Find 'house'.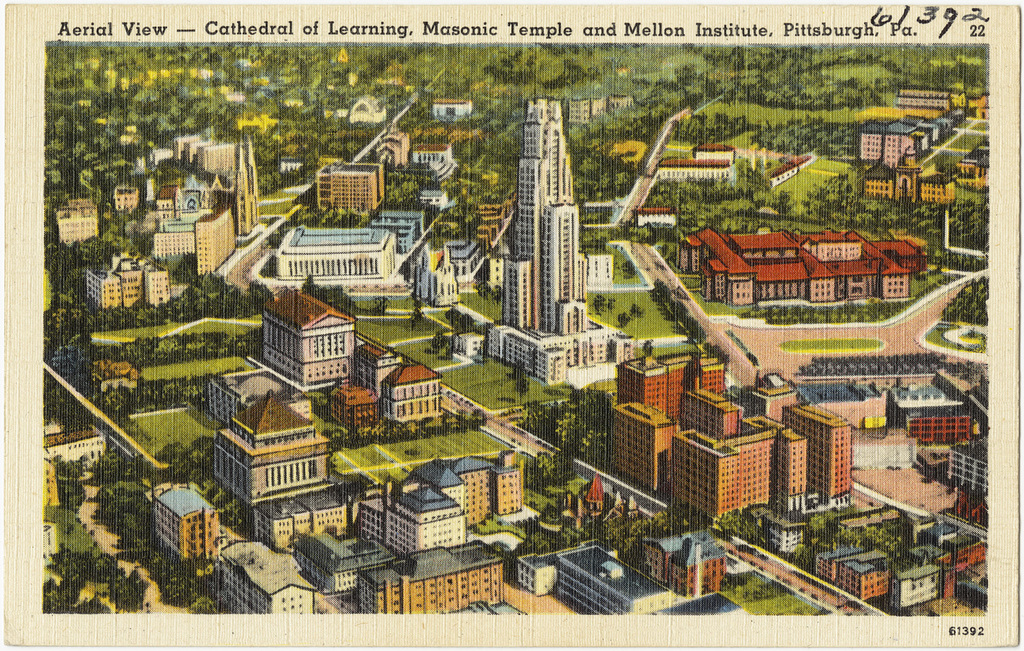
left=403, top=227, right=477, bottom=291.
